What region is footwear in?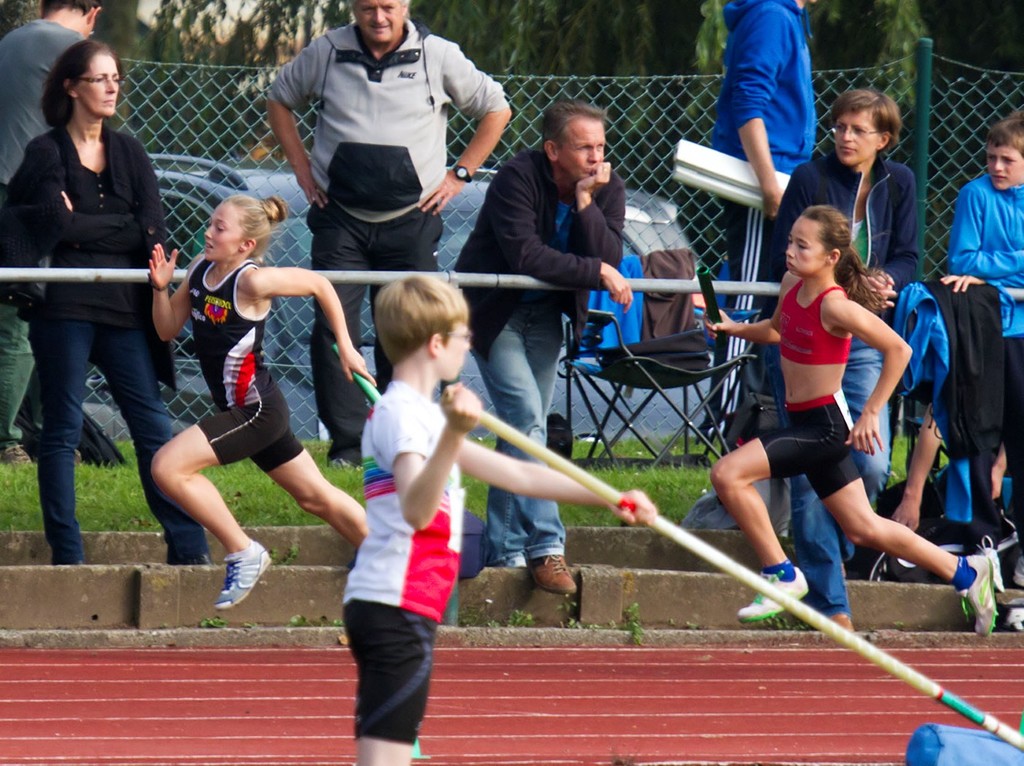
bbox(211, 537, 276, 612).
